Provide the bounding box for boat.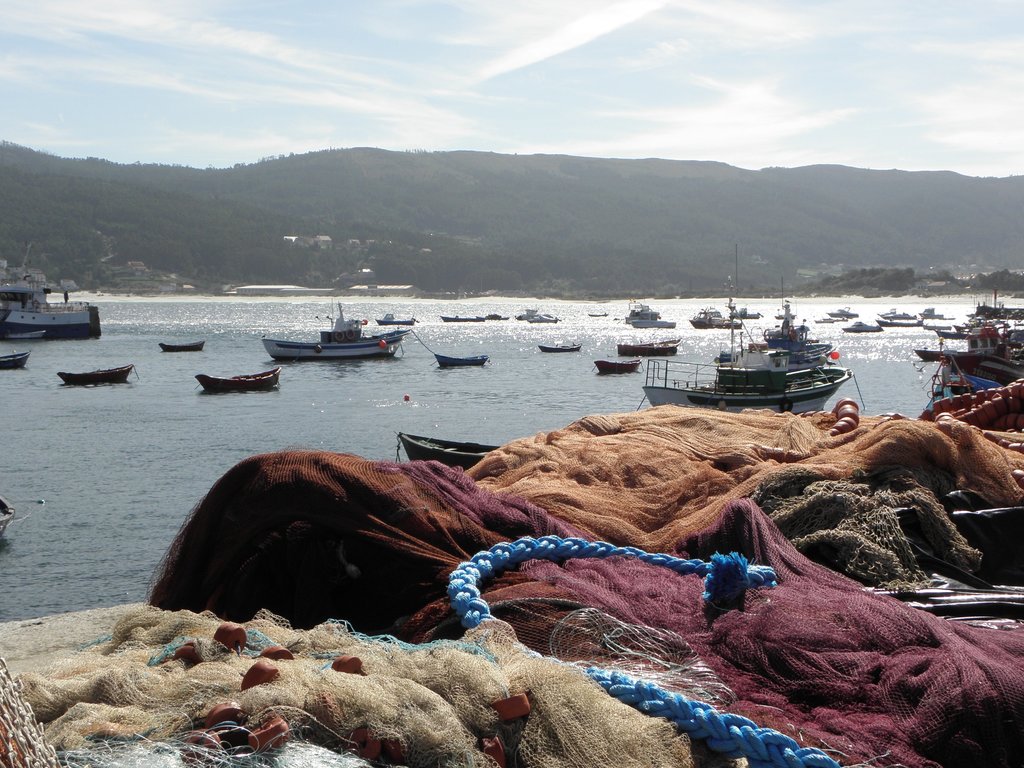
<bbox>689, 304, 740, 331</bbox>.
